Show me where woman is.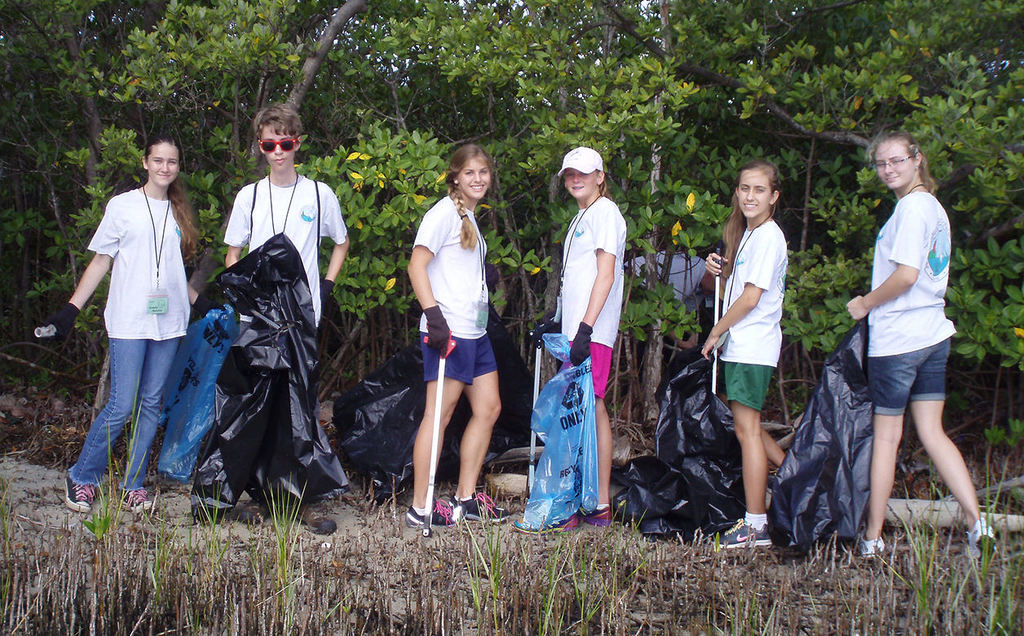
woman is at BBox(45, 135, 197, 515).
